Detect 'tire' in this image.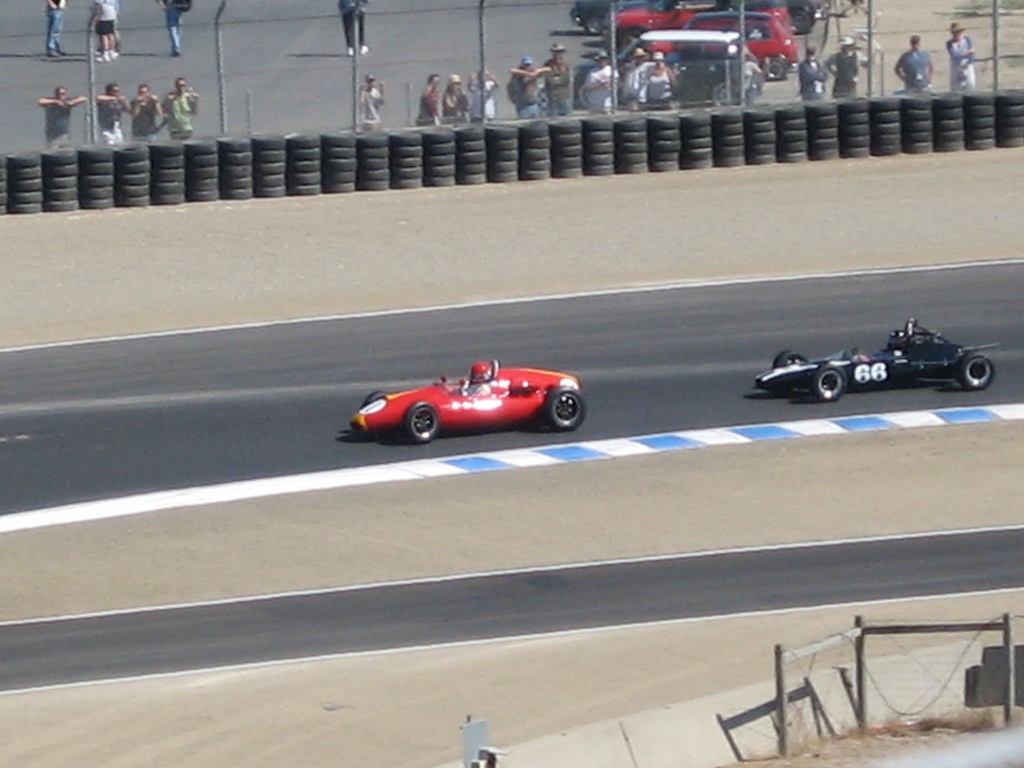
Detection: <region>544, 384, 589, 430</region>.
